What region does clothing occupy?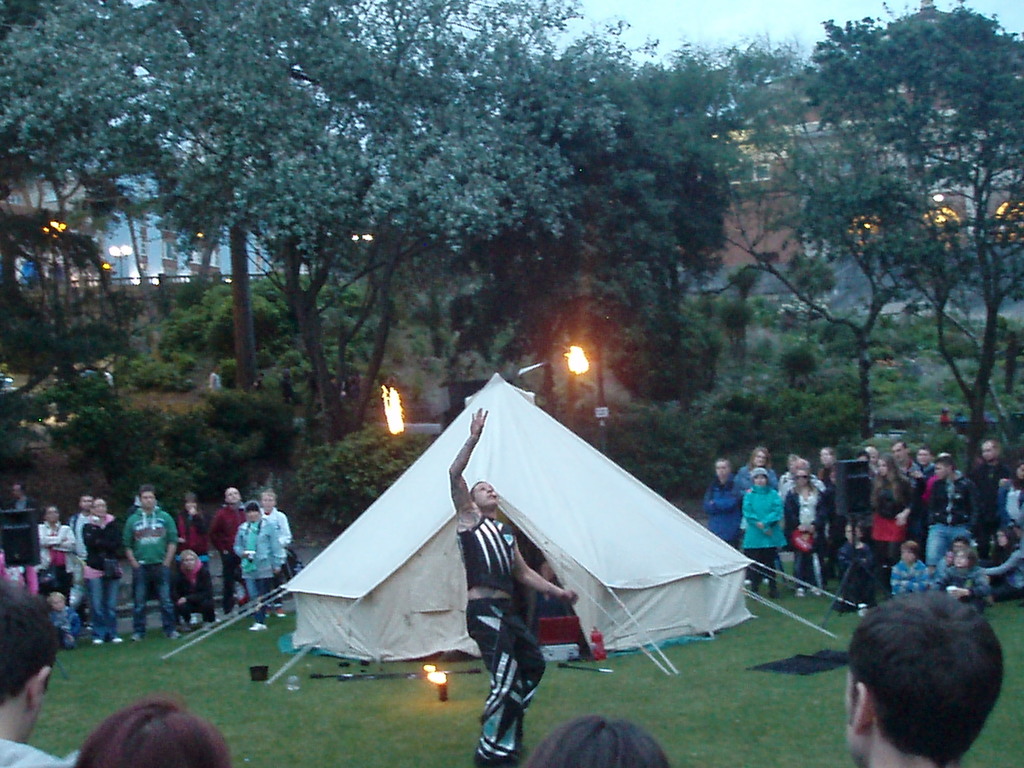
78, 514, 119, 639.
